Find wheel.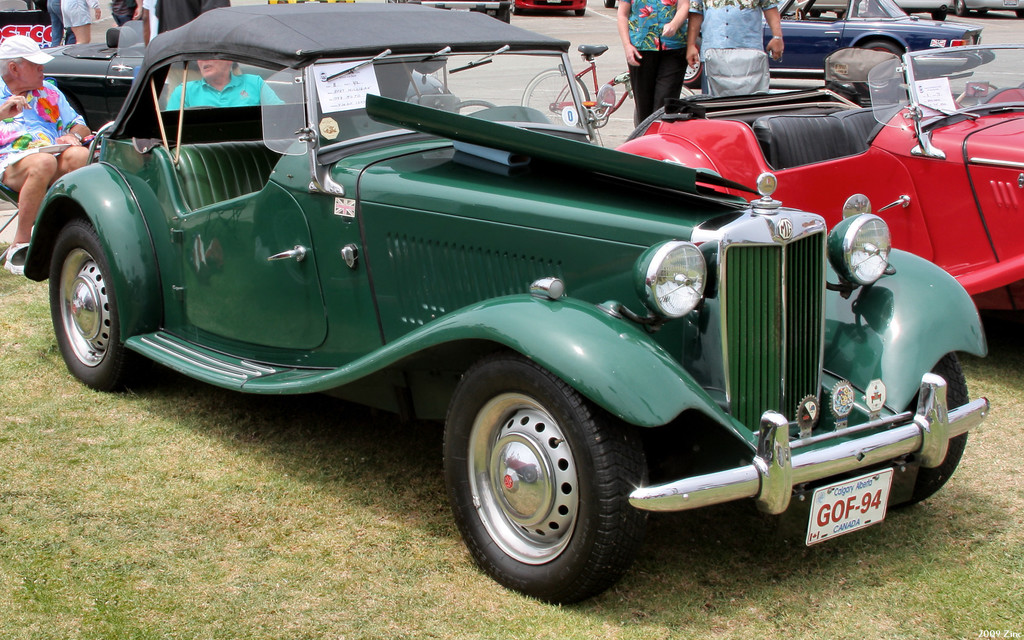
[left=632, top=85, right=695, bottom=126].
